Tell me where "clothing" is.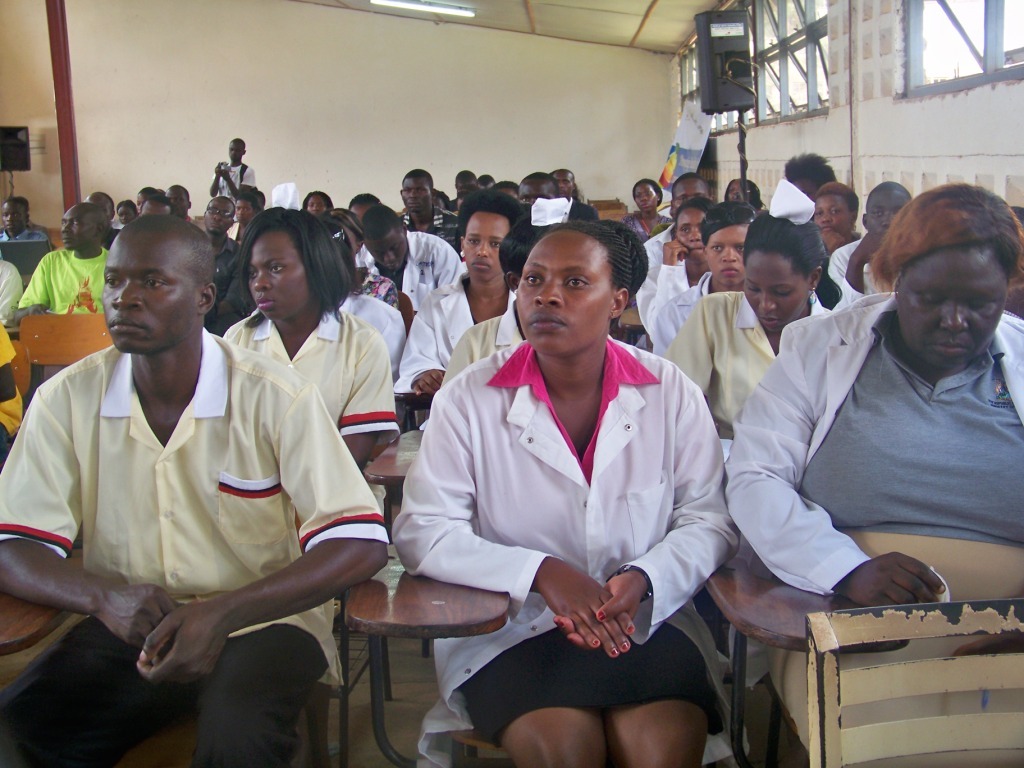
"clothing" is at (28,232,127,330).
